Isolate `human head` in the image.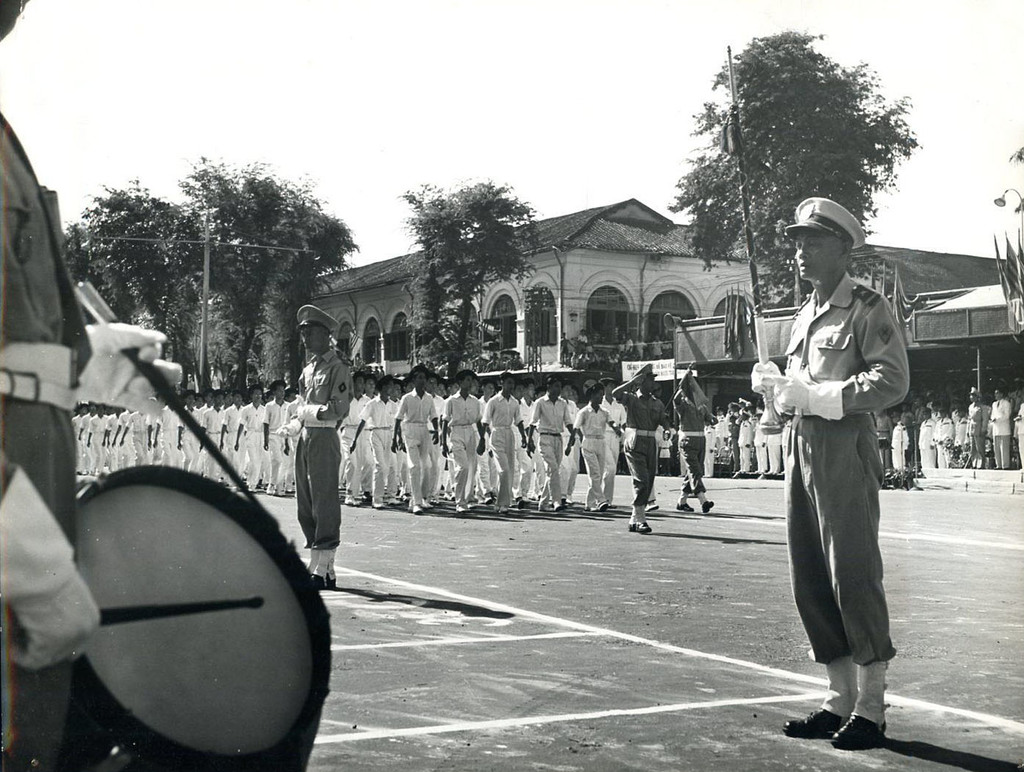
Isolated region: [790,226,856,280].
